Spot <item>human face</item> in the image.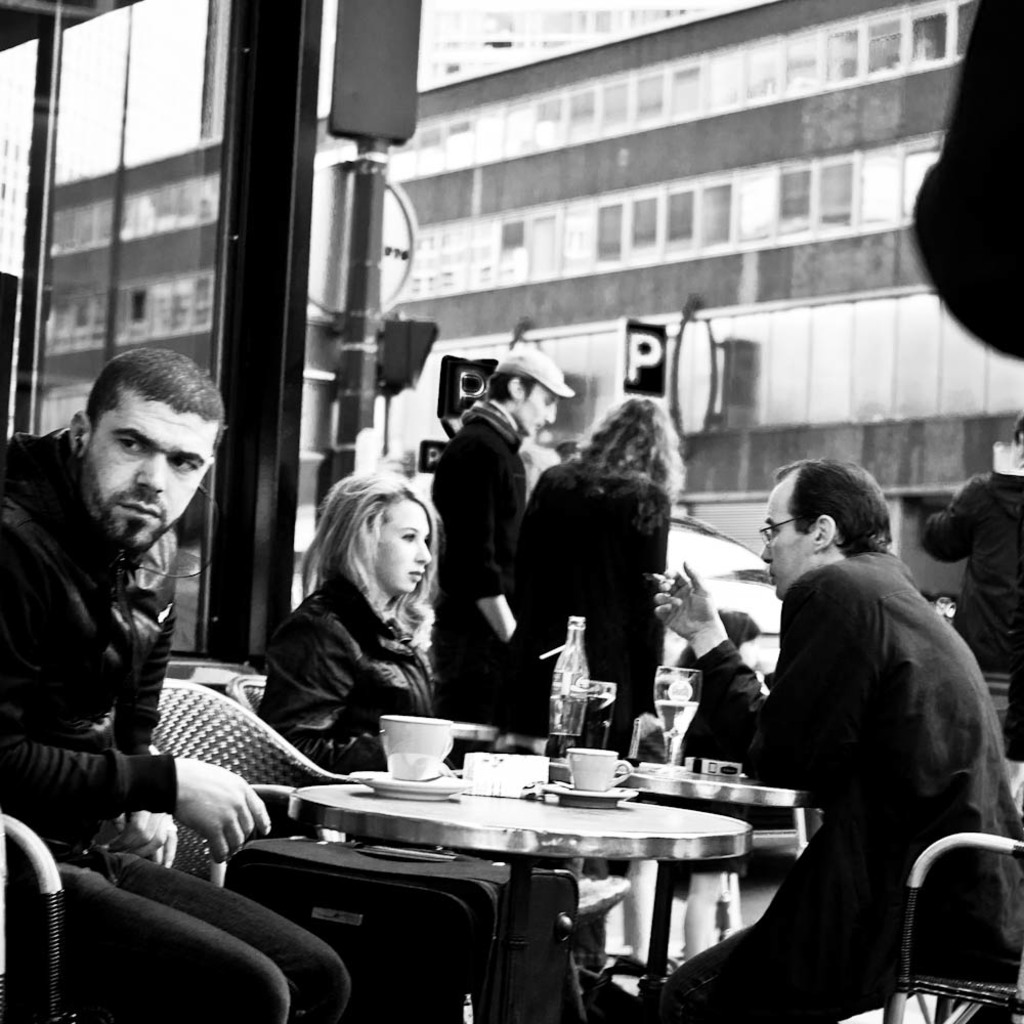
<item>human face</item> found at {"x1": 765, "y1": 481, "x2": 818, "y2": 594}.
